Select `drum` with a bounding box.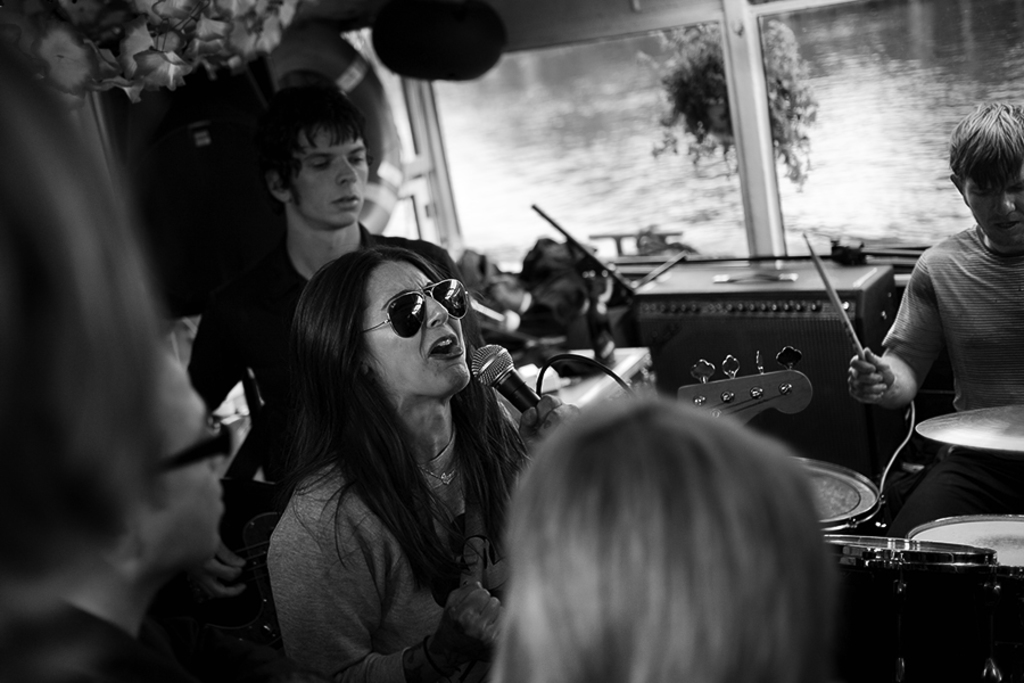
bbox(905, 512, 1023, 682).
